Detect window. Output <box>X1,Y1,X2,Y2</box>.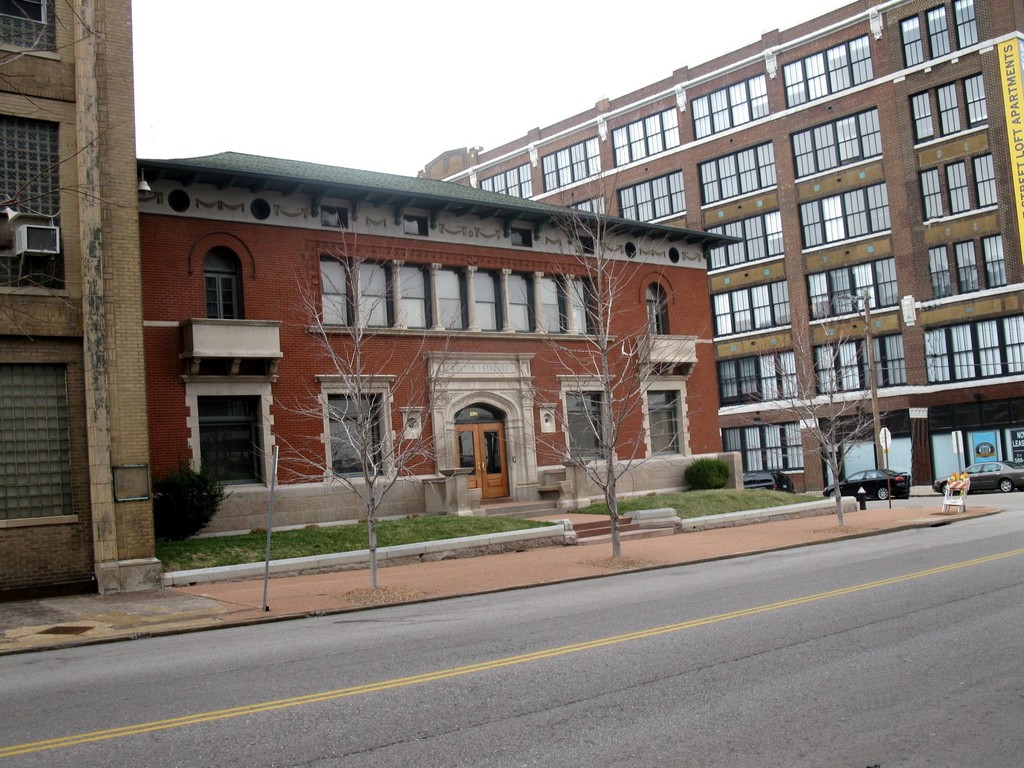
<box>182,344,260,476</box>.
